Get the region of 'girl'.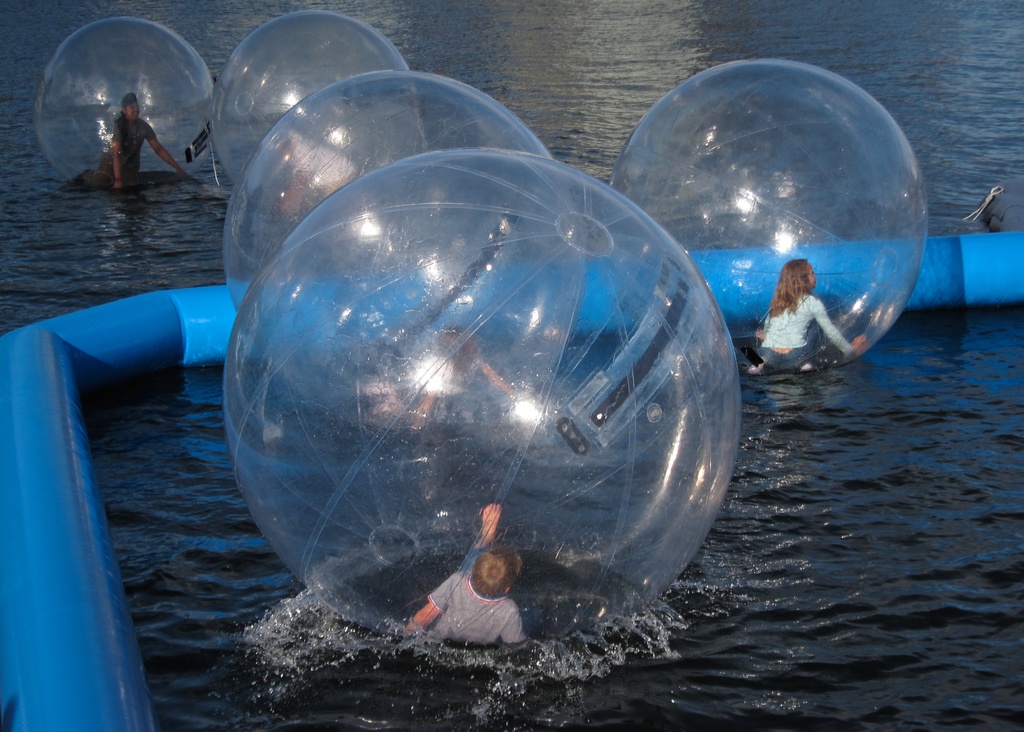
746,258,867,374.
